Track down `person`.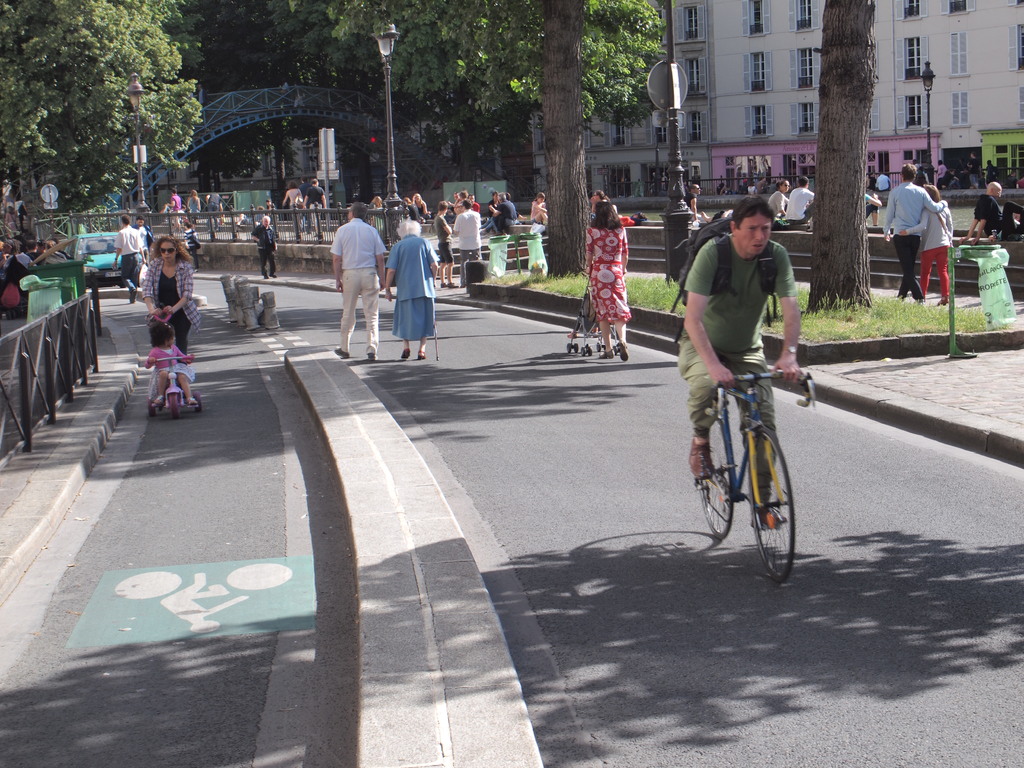
Tracked to 452,202,483,289.
